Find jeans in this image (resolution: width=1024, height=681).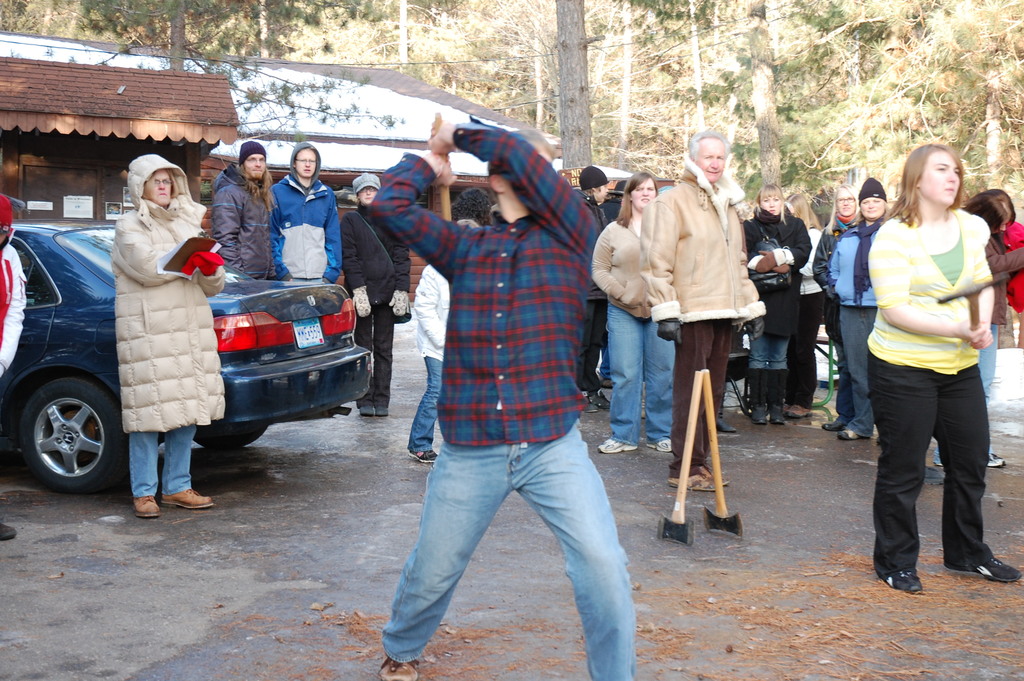
932 322 997 466.
